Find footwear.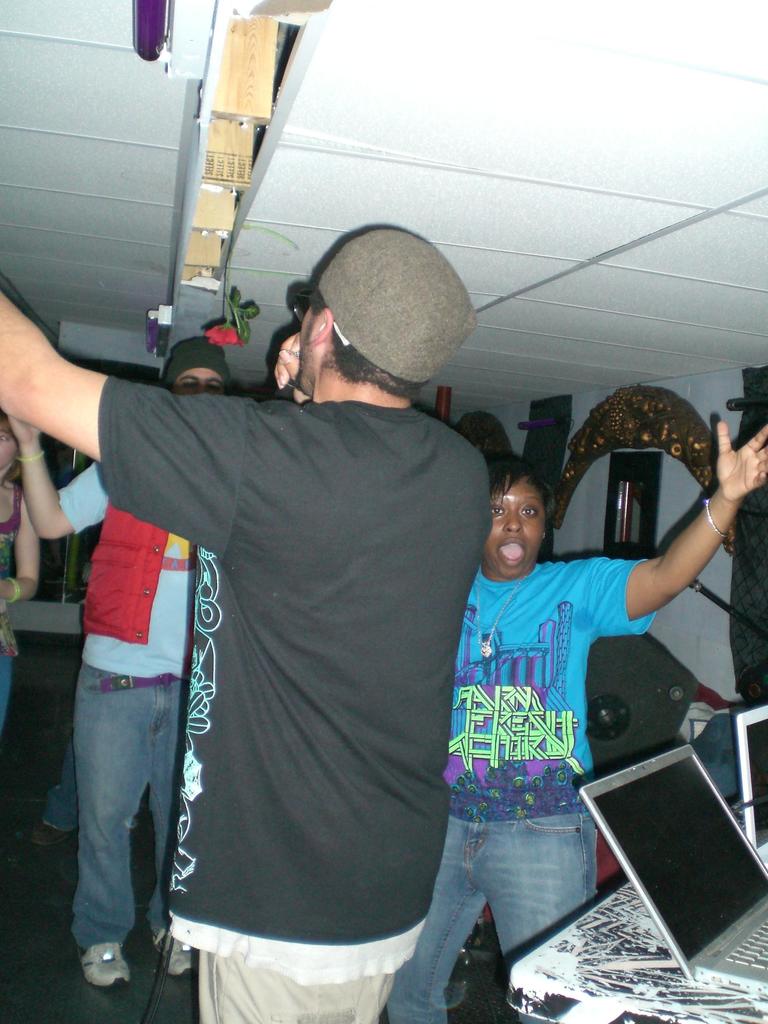
box=[79, 932, 126, 993].
